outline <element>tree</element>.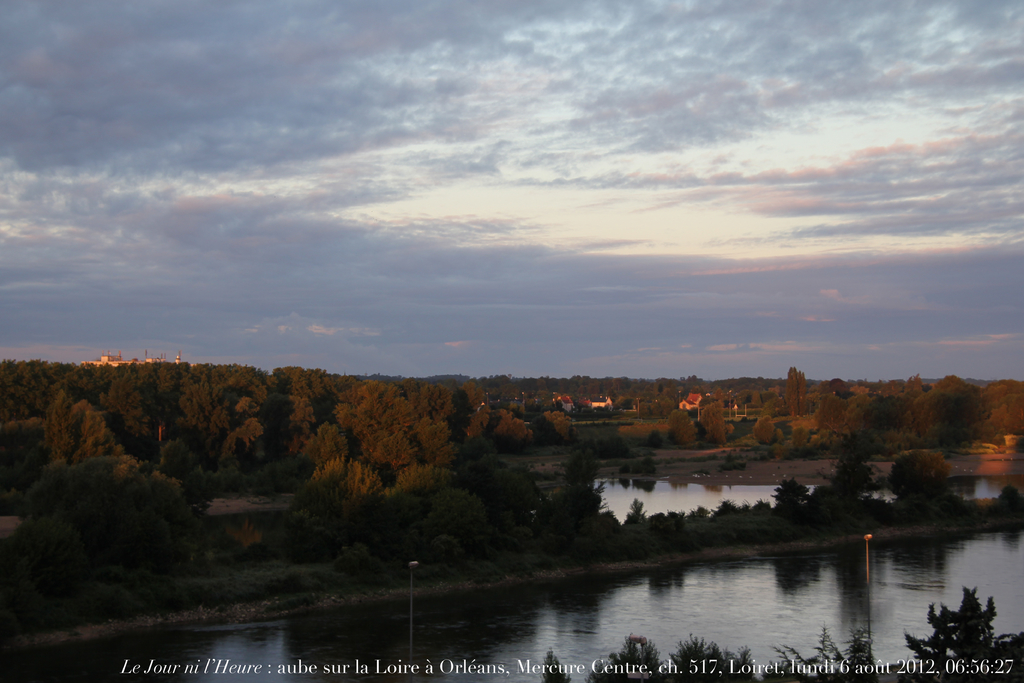
Outline: (x1=666, y1=407, x2=699, y2=446).
